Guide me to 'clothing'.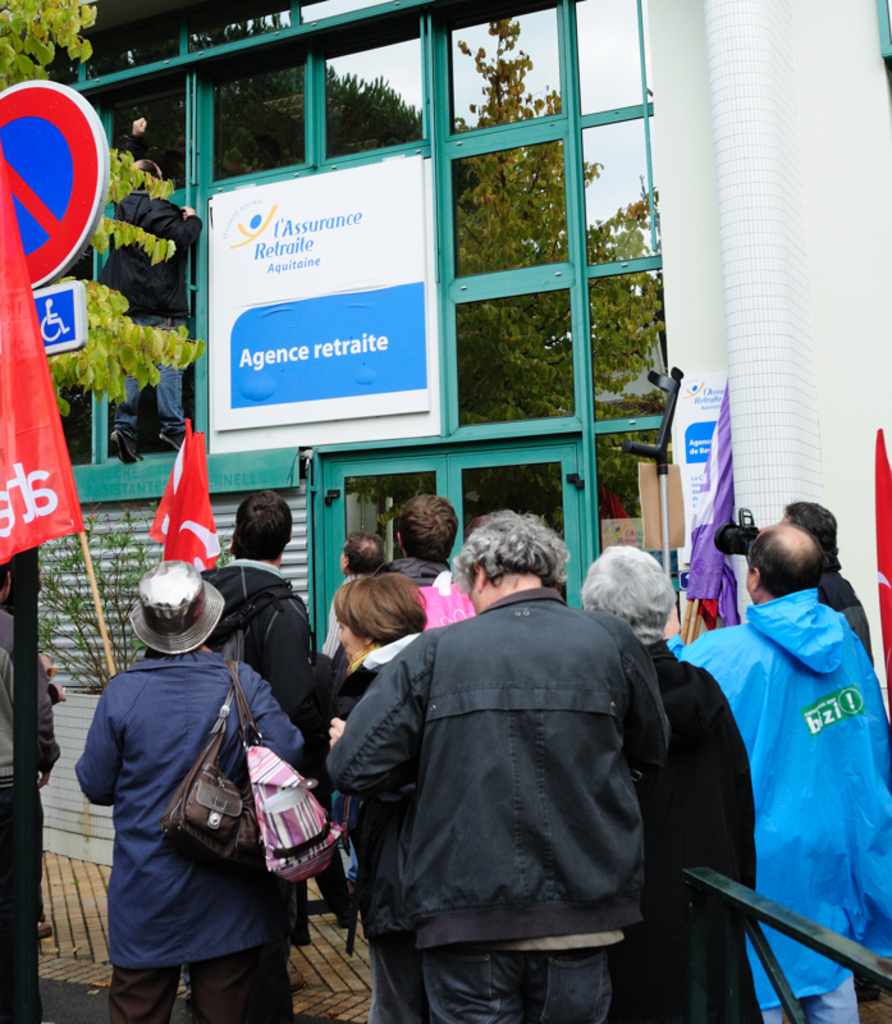
Guidance: x1=201 y1=566 x2=319 y2=787.
